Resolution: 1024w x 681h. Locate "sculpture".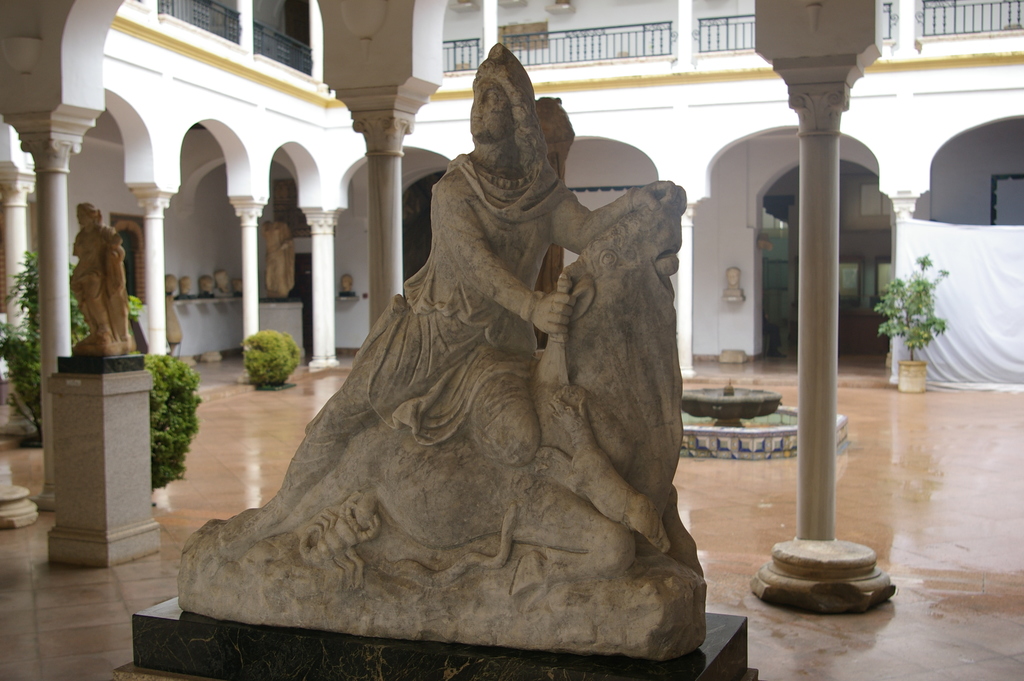
[left=163, top=271, right=182, bottom=359].
